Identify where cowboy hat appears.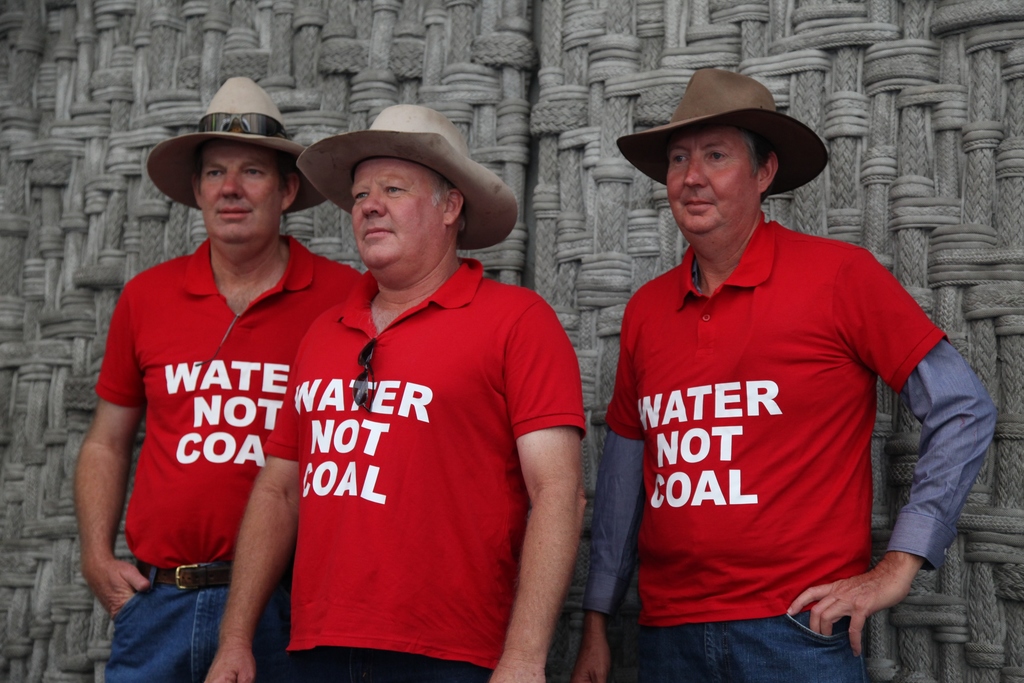
Appears at 620,70,832,195.
